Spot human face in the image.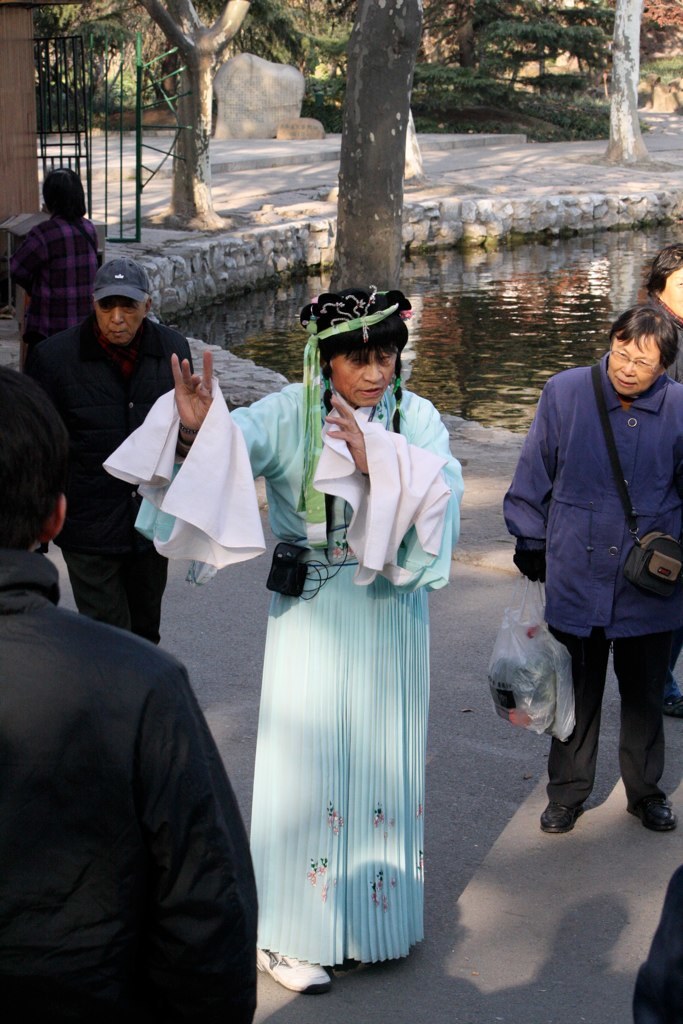
human face found at bbox(96, 293, 151, 341).
